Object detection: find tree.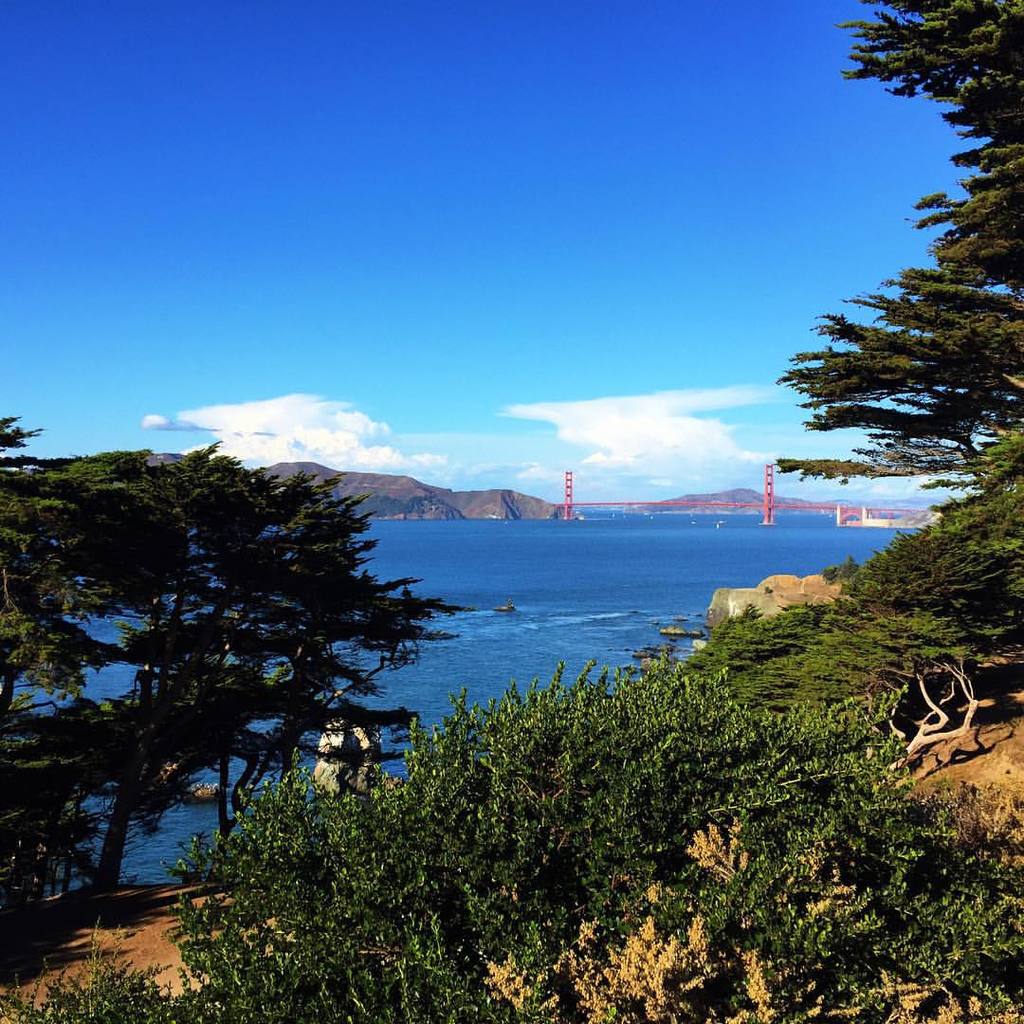
[left=60, top=423, right=446, bottom=922].
